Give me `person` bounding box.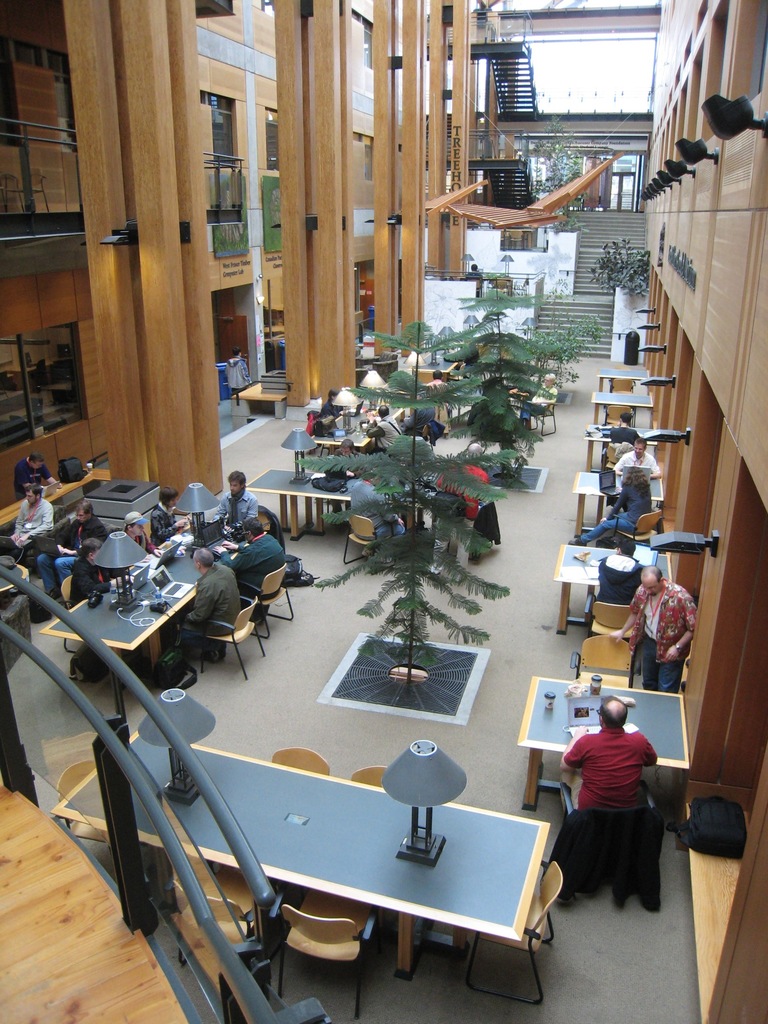
rect(343, 470, 401, 546).
